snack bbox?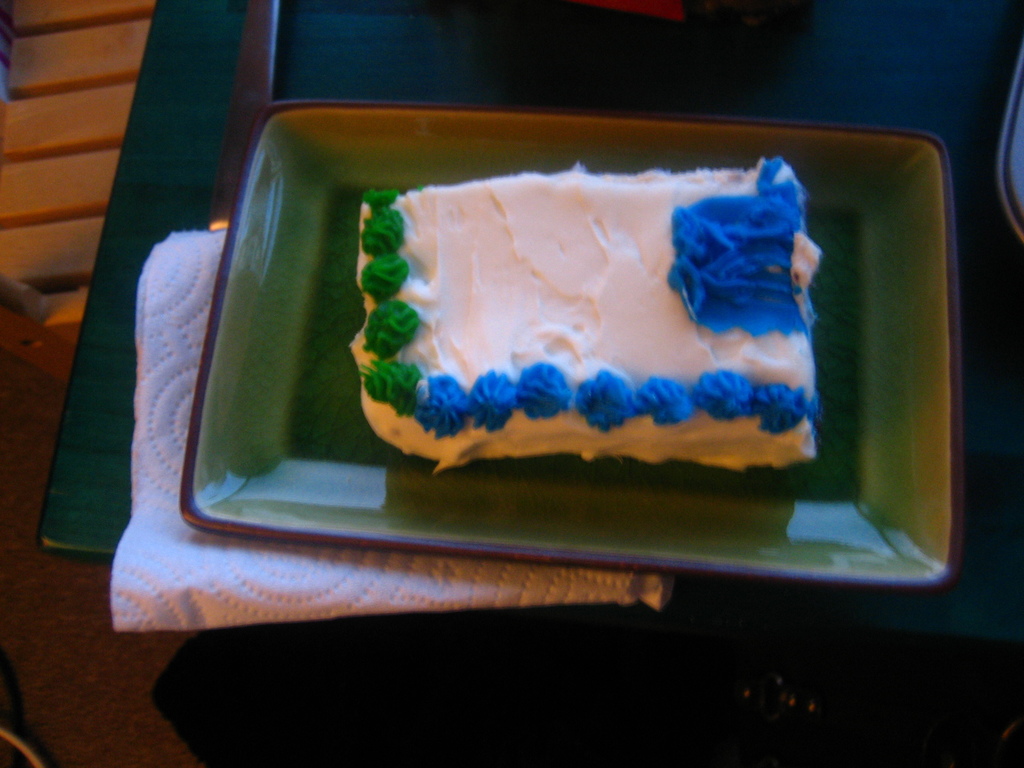
(344,153,830,475)
